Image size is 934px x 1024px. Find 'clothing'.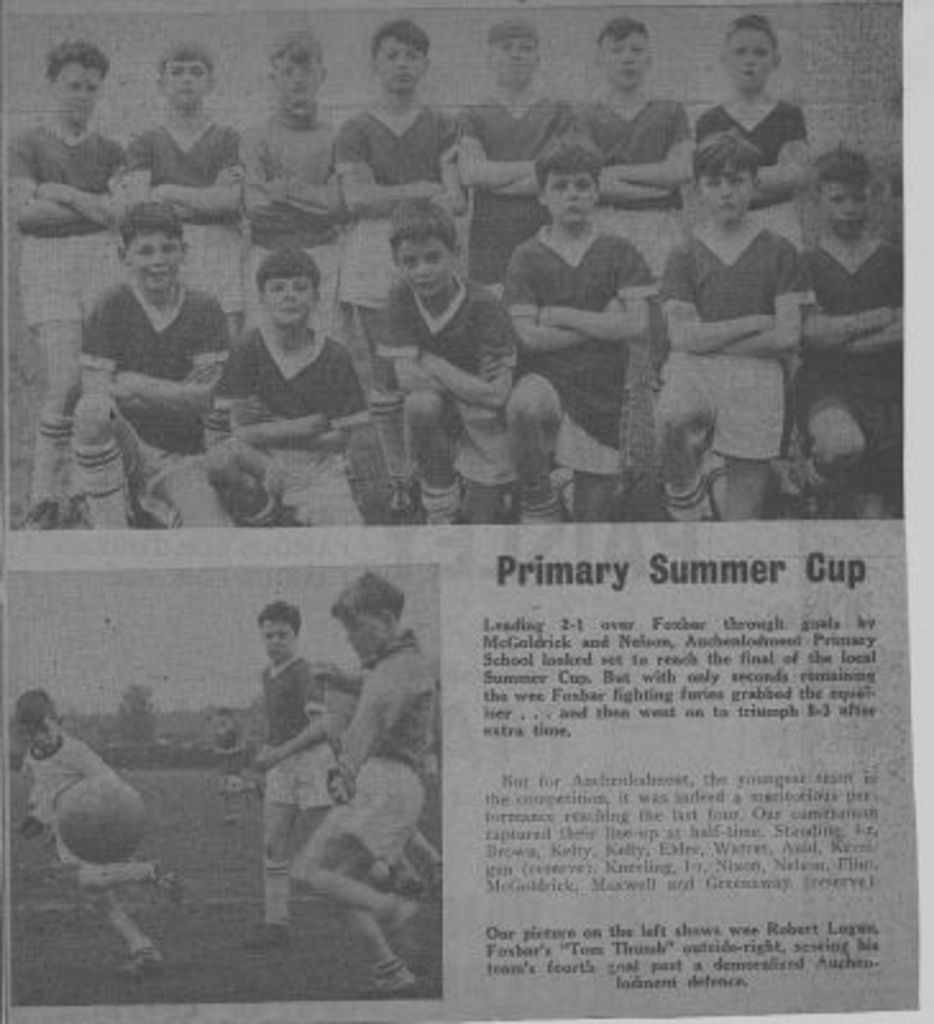
bbox(212, 312, 376, 532).
